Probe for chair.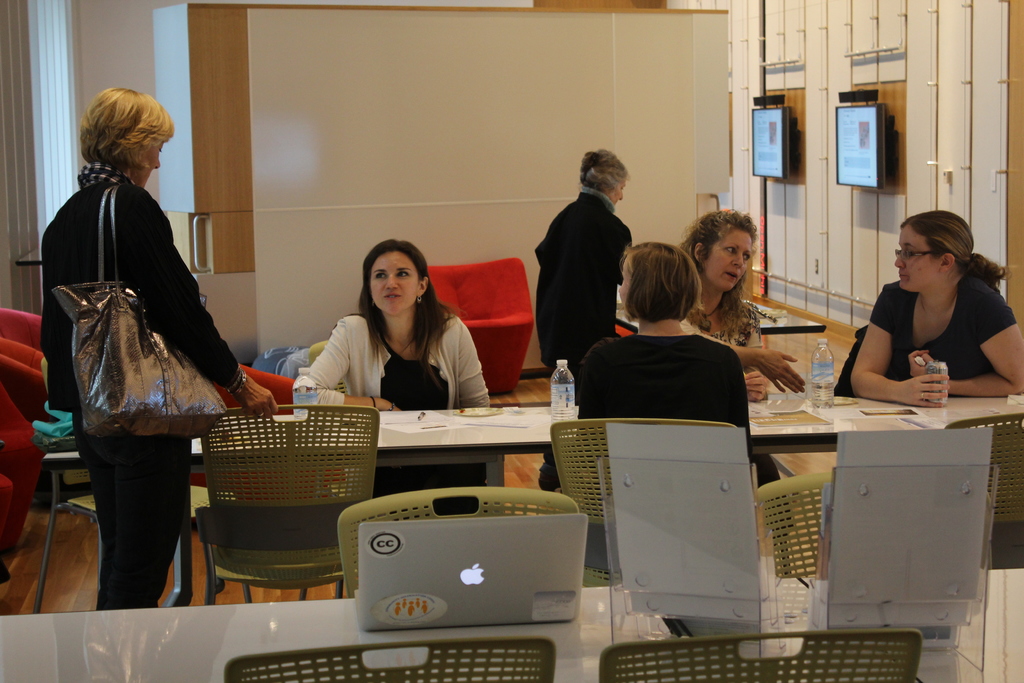
Probe result: [left=0, top=407, right=45, bottom=553].
